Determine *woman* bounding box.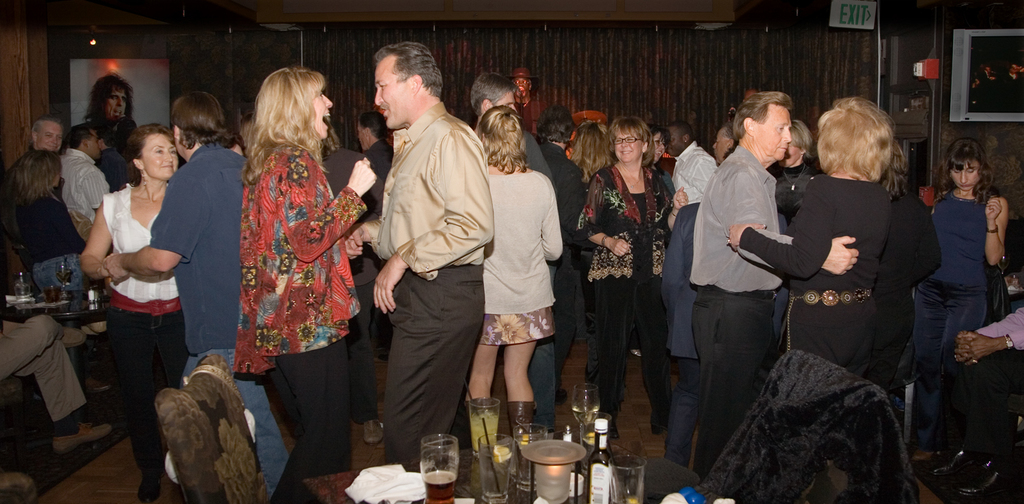
Determined: region(910, 137, 1011, 463).
